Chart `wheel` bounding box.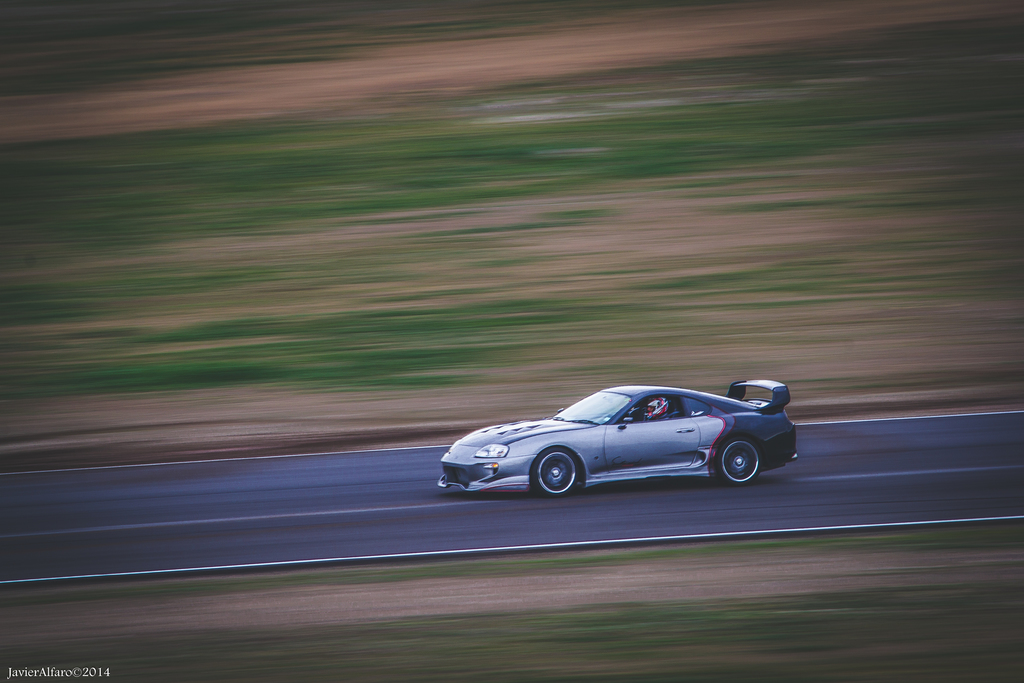
Charted: locate(530, 446, 586, 496).
